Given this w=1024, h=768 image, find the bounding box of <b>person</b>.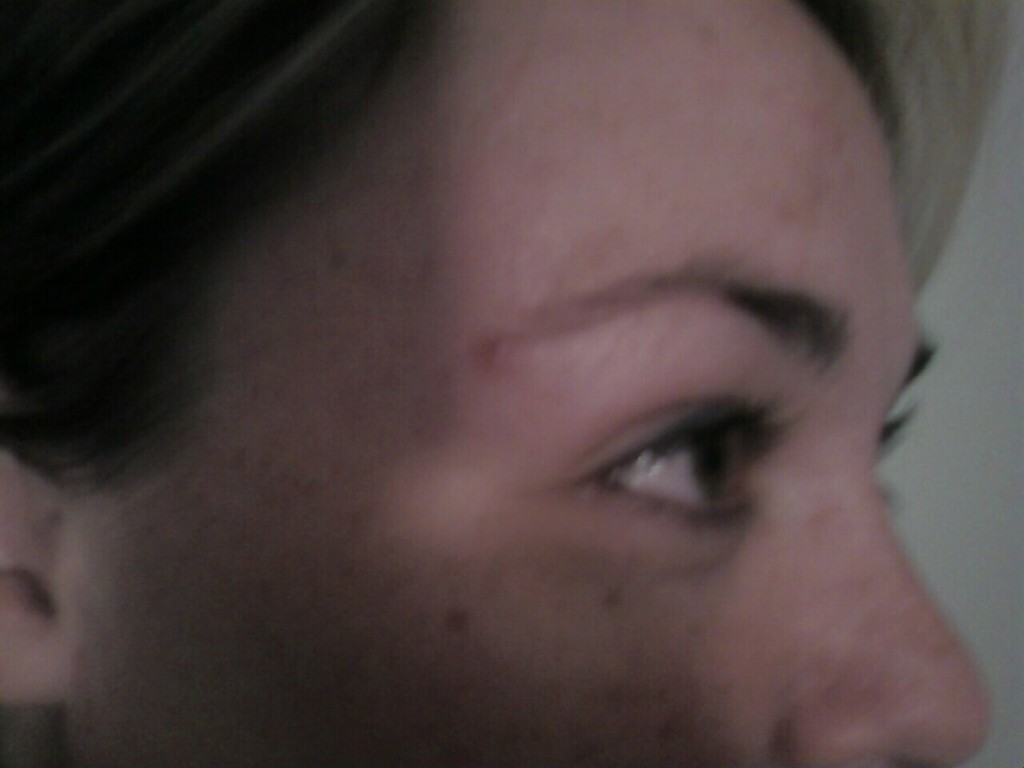
select_region(59, 16, 1010, 766).
